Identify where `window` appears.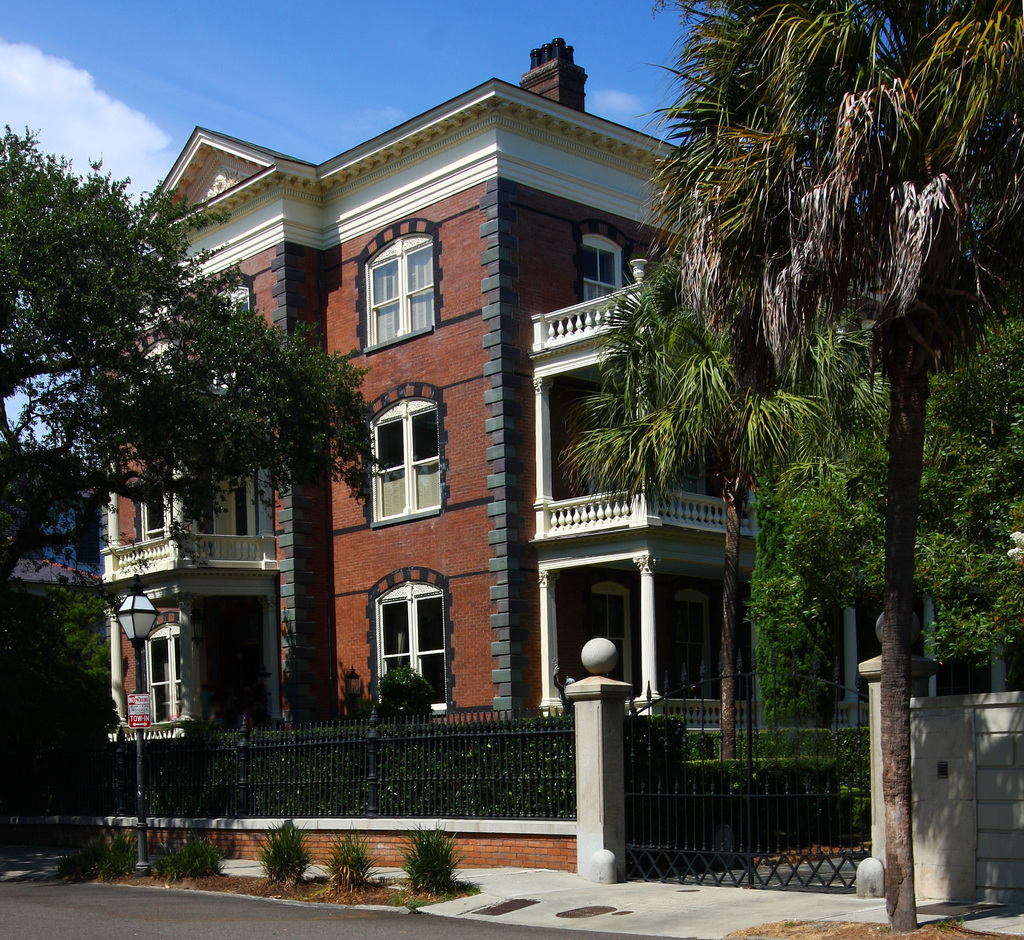
Appears at <bbox>362, 386, 439, 526</bbox>.
